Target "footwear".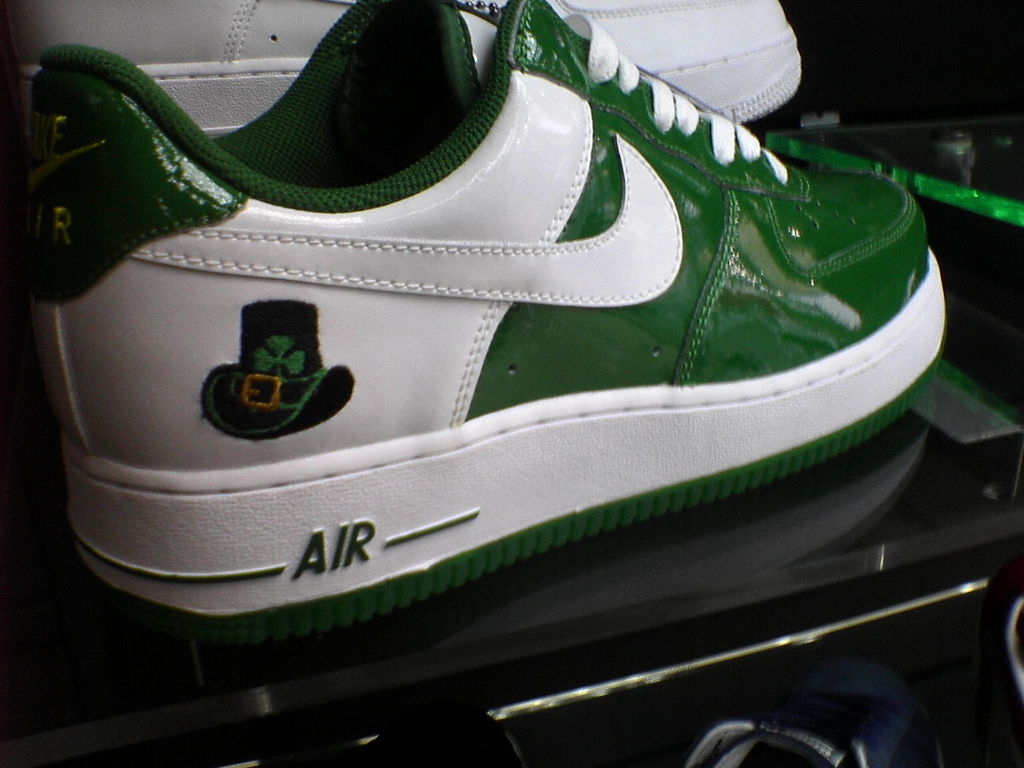
Target region: 45, 2, 954, 648.
